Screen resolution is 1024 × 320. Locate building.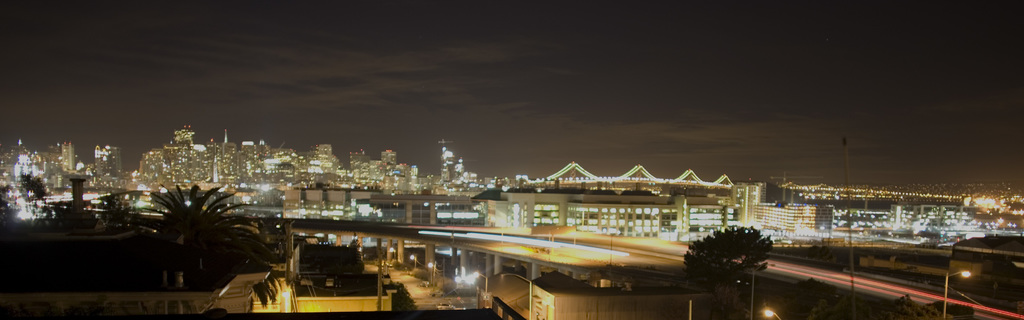
bbox=(753, 200, 833, 229).
